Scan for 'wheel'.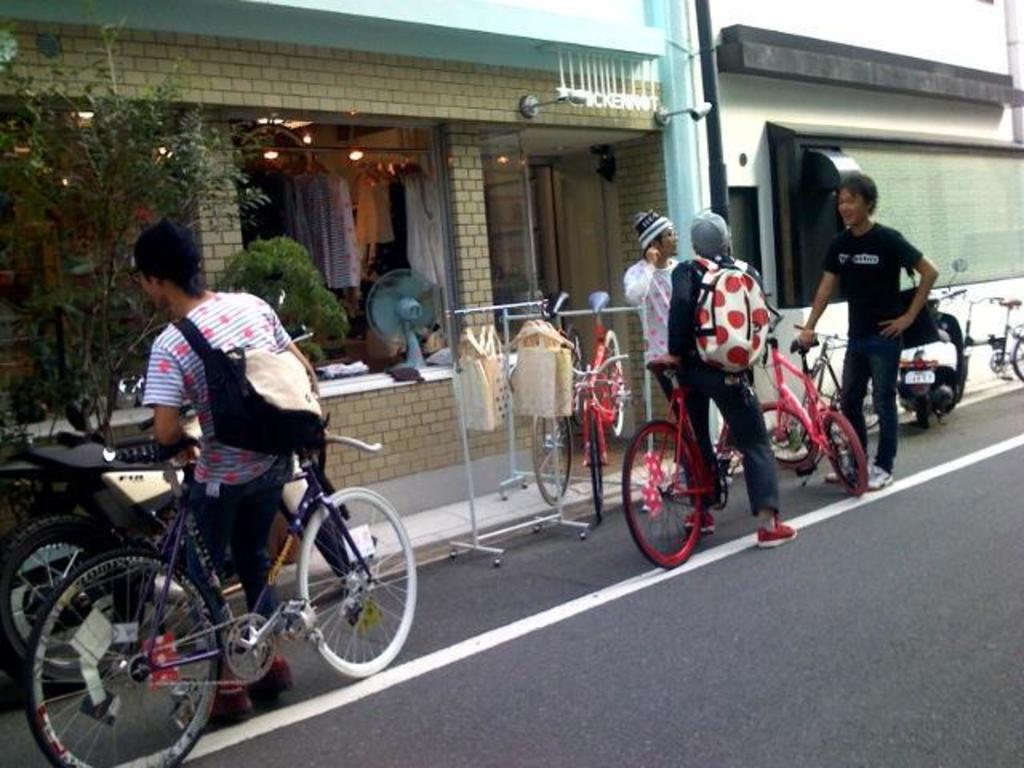
Scan result: <region>614, 422, 709, 584</region>.
